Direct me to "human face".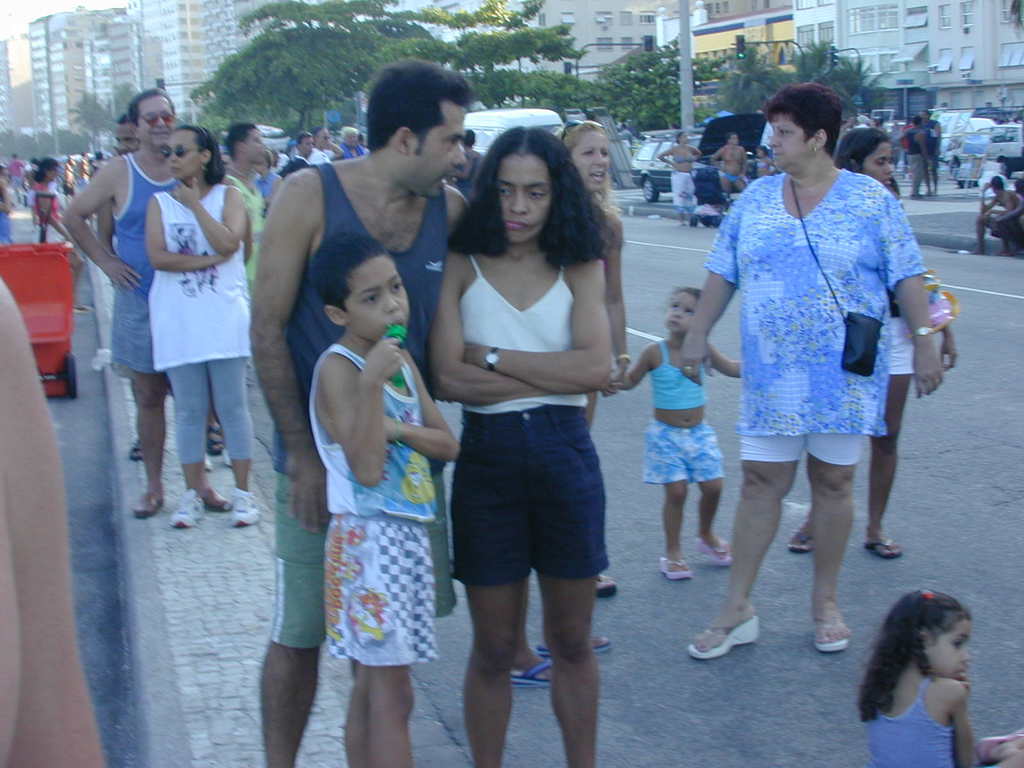
Direction: detection(134, 95, 179, 145).
